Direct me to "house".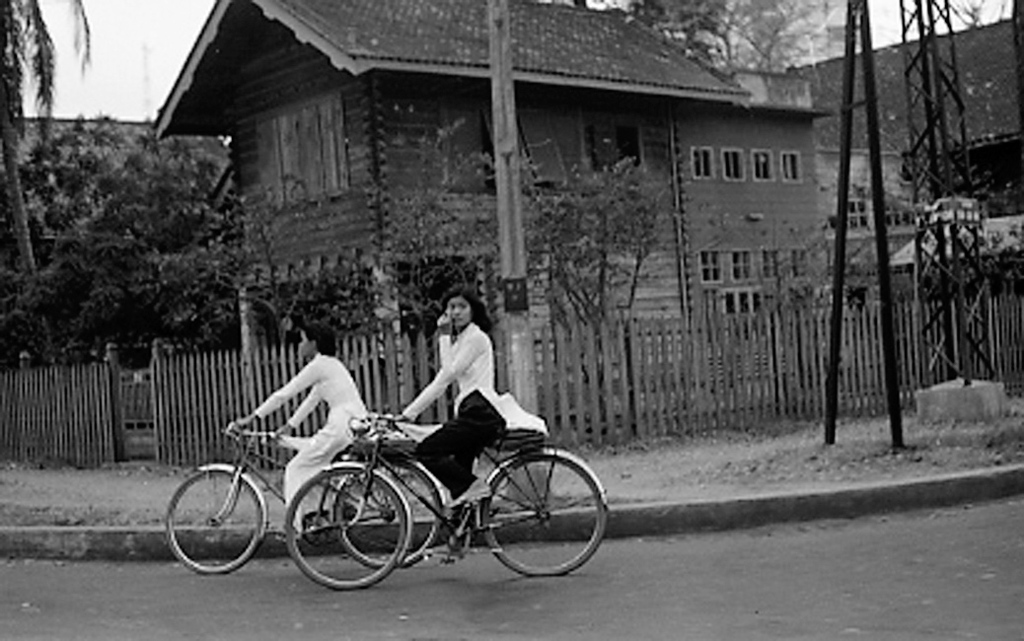
Direction: [left=0, top=114, right=251, bottom=362].
